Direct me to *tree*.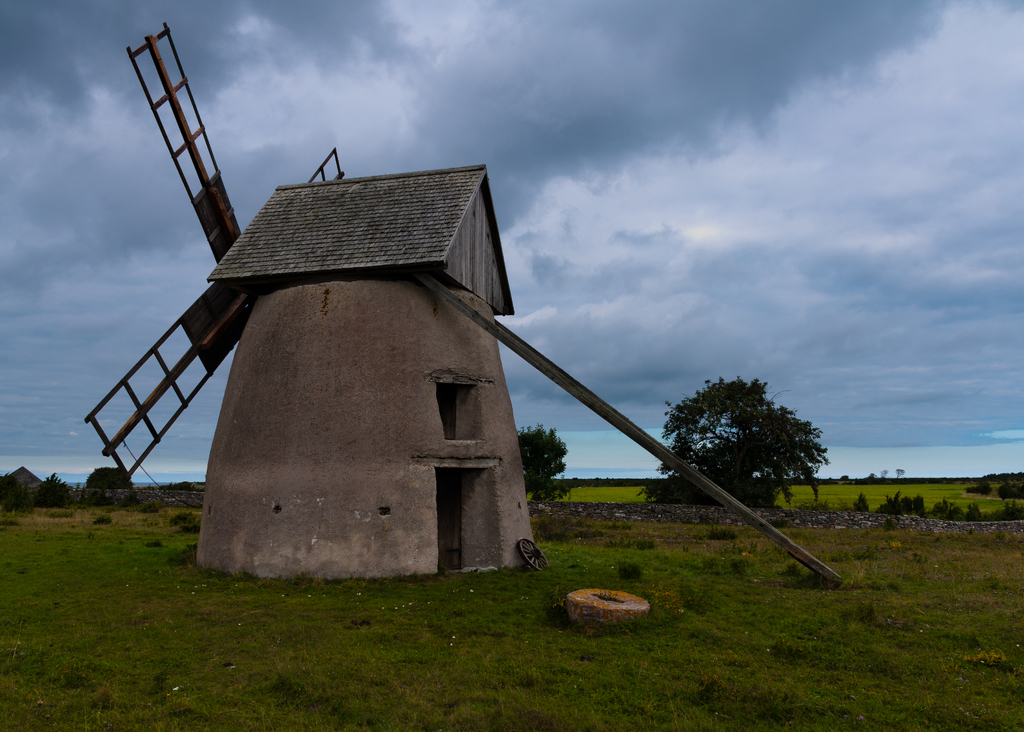
Direction: box=[894, 467, 907, 480].
